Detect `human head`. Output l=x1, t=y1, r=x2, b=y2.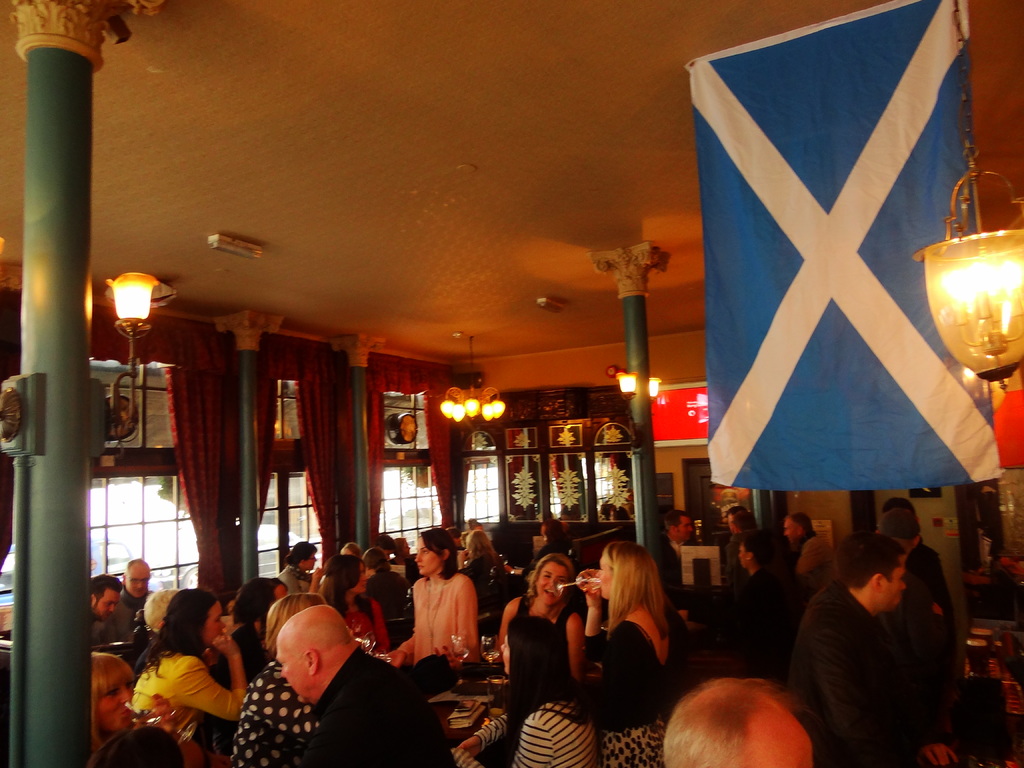
l=730, t=514, r=756, b=532.
